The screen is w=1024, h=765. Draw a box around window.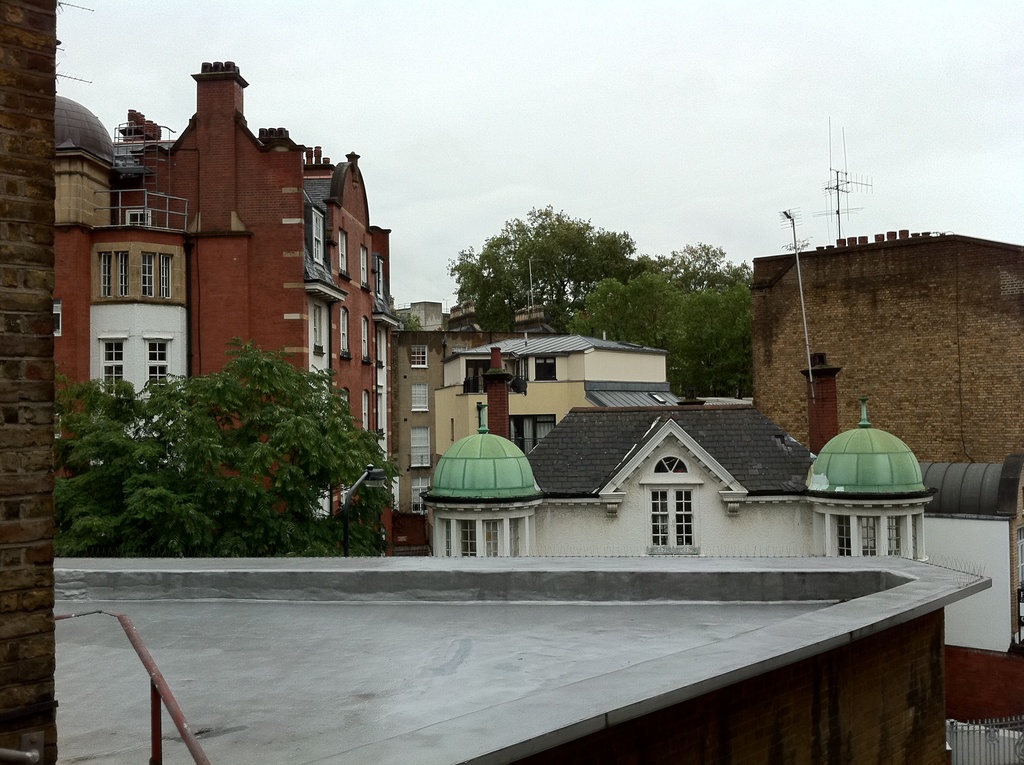
select_region(485, 522, 500, 556).
